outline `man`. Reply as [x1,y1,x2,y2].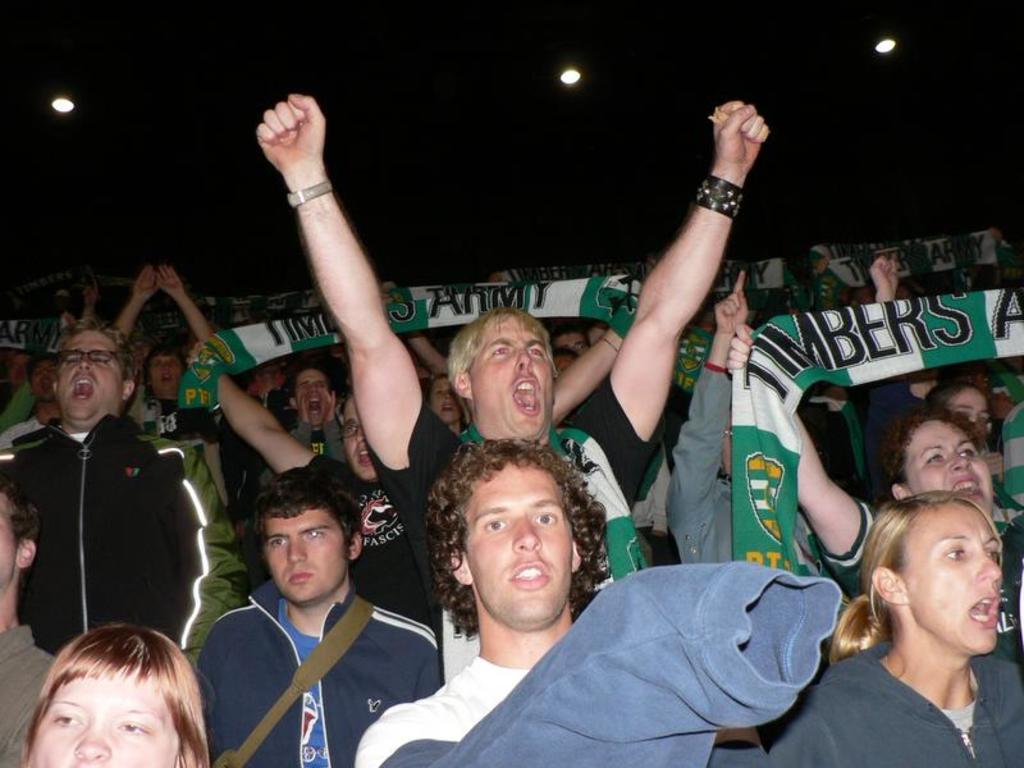
[182,338,453,628].
